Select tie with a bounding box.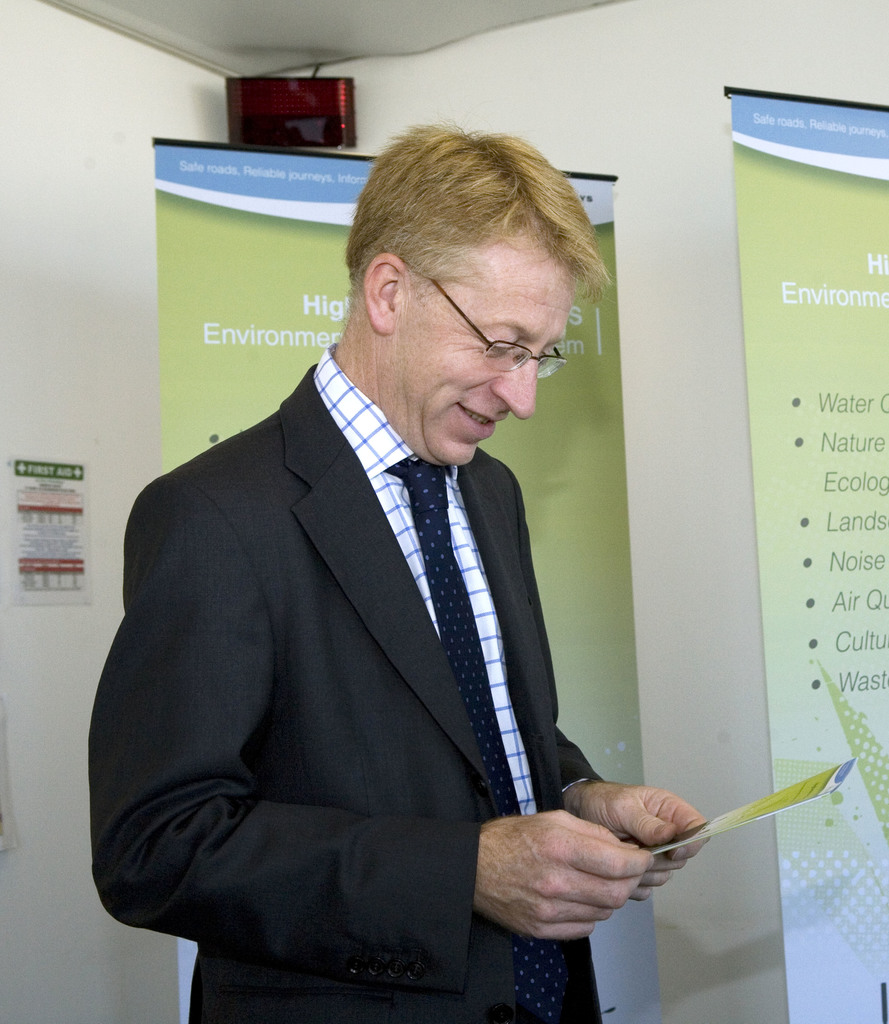
x1=383, y1=460, x2=576, y2=1017.
